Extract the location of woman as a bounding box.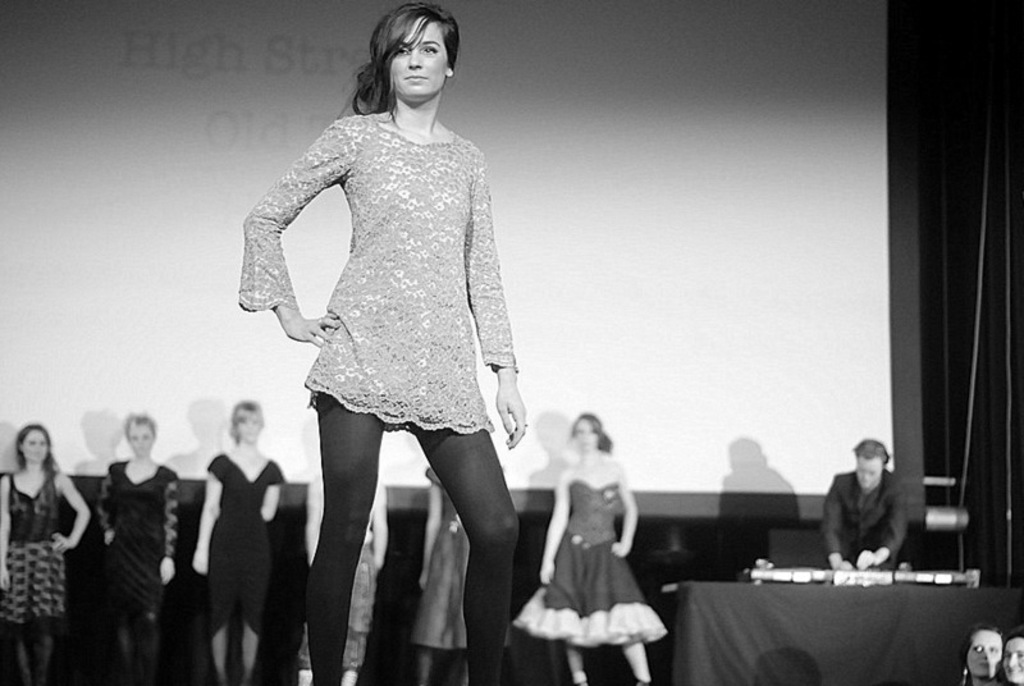
bbox=(238, 1, 524, 685).
